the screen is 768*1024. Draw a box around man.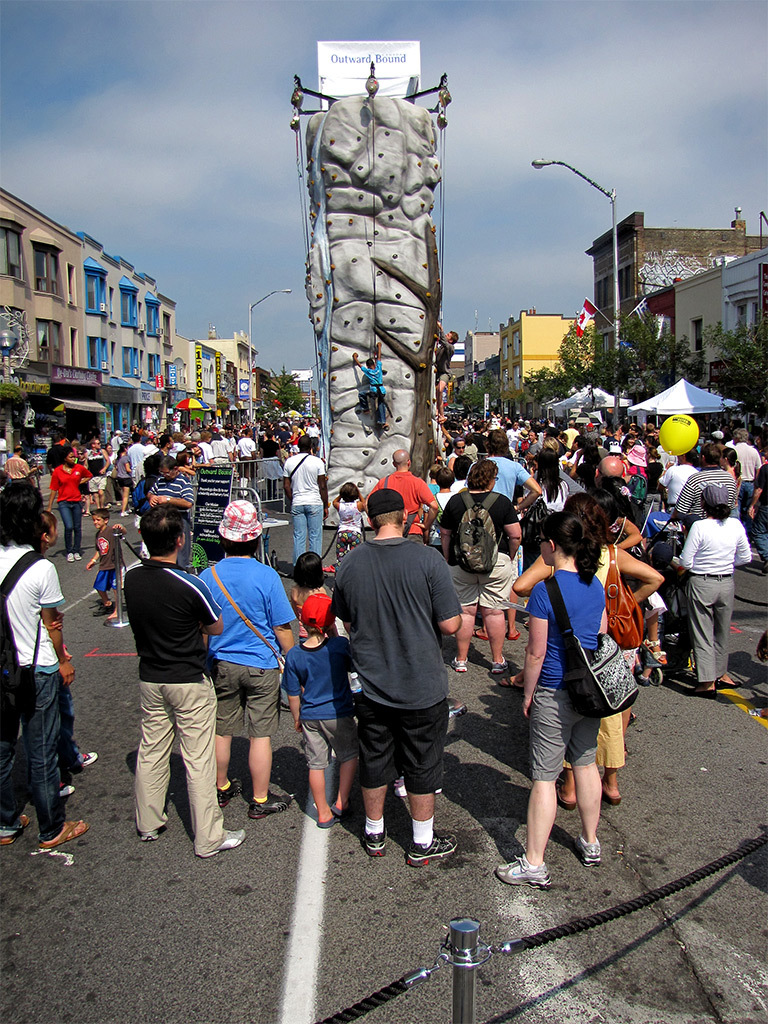
(left=207, top=434, right=225, bottom=469).
